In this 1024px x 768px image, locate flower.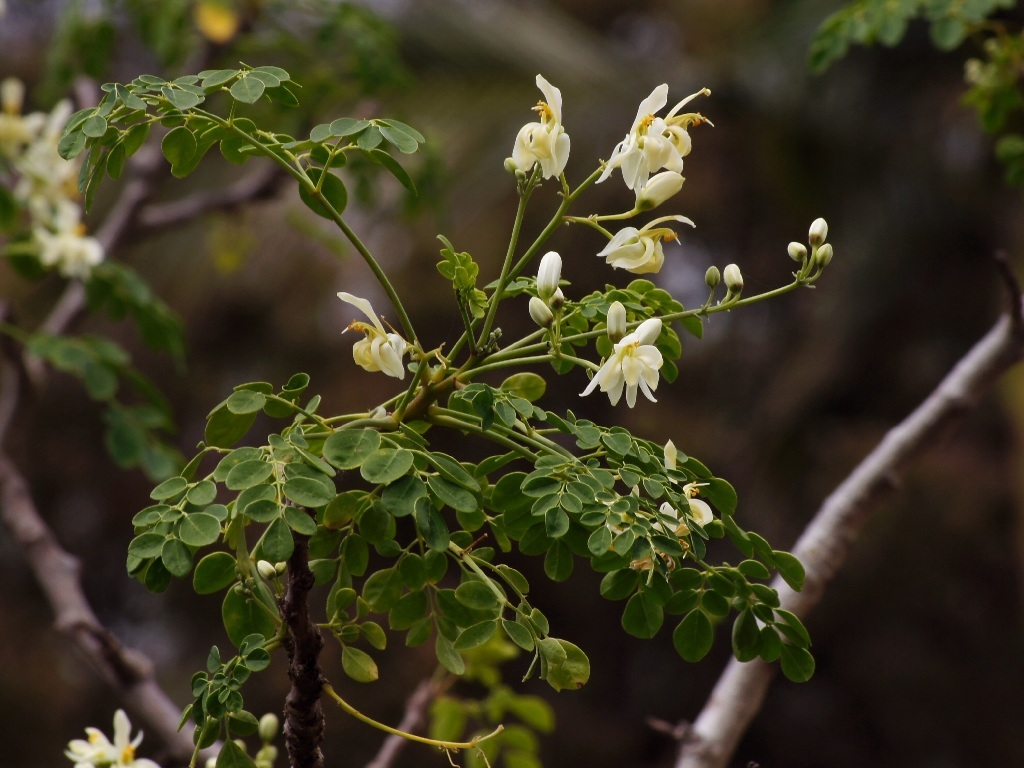
Bounding box: pyautogui.locateOnScreen(537, 250, 567, 296).
